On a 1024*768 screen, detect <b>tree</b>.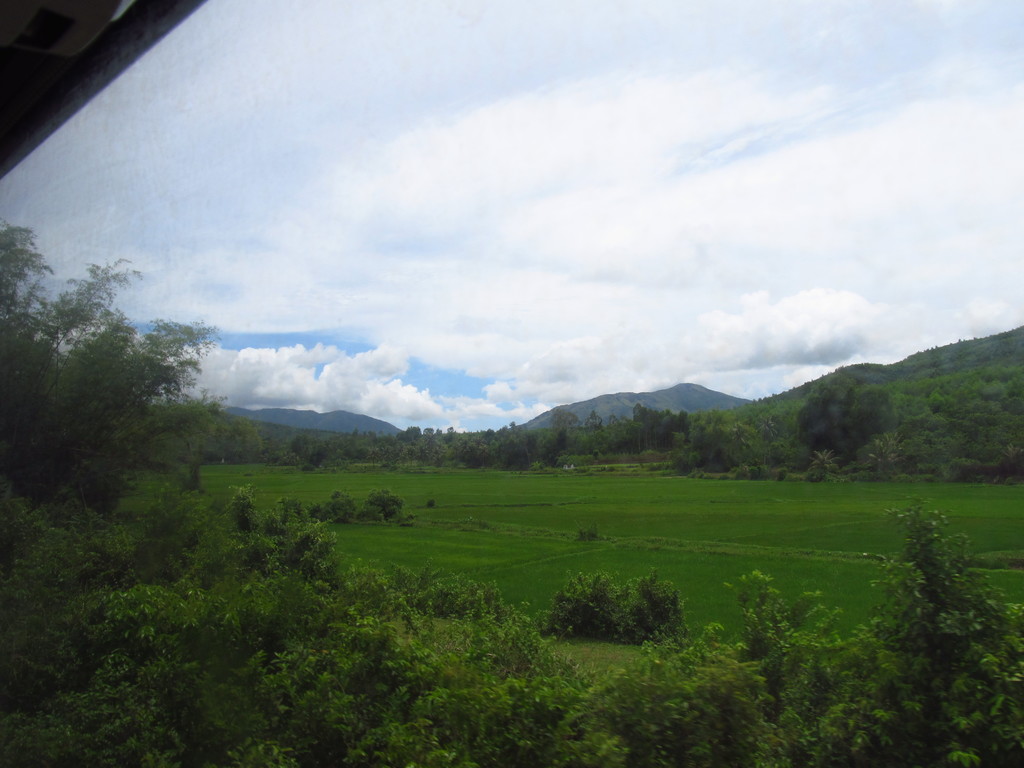
260/426/291/468.
